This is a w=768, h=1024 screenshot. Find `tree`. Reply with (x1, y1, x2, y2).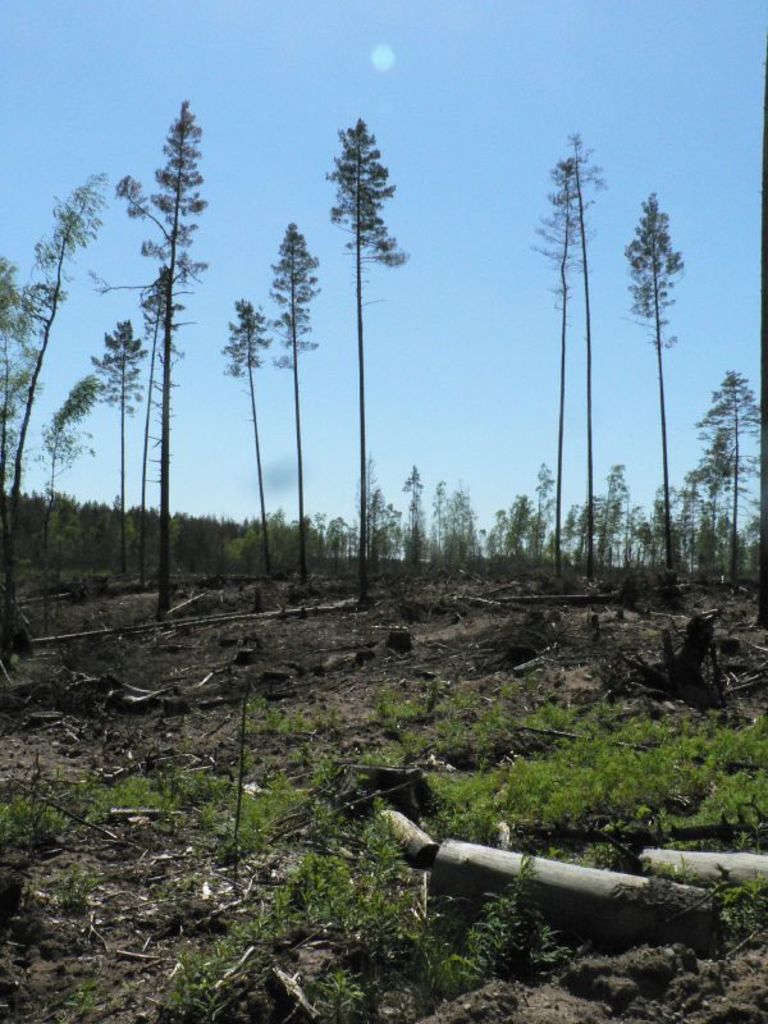
(535, 163, 580, 575).
